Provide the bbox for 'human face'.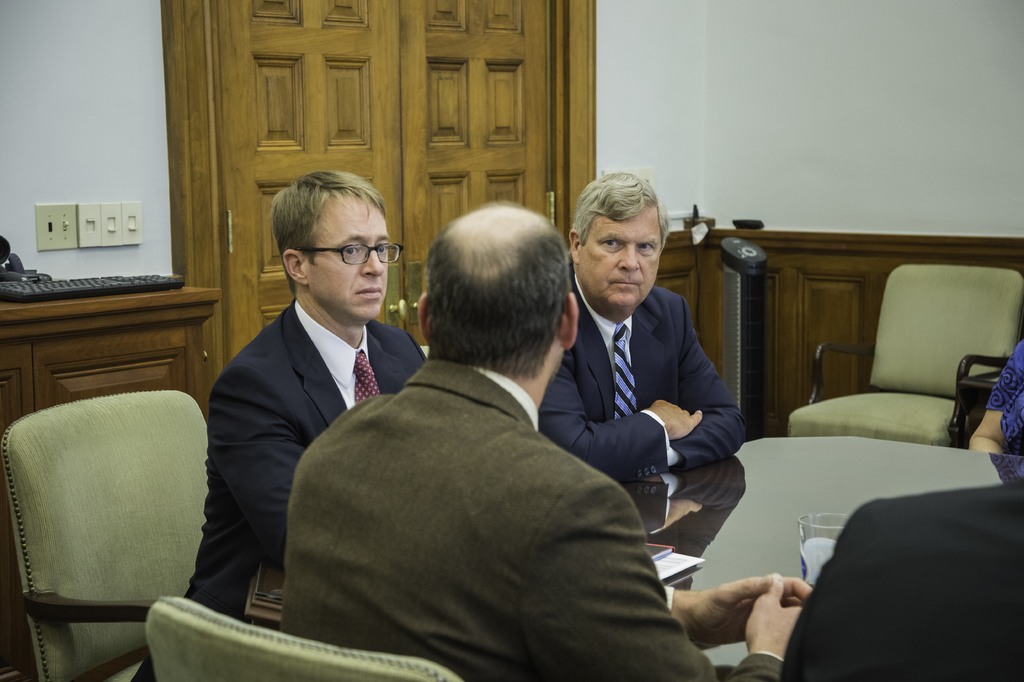
{"x1": 305, "y1": 196, "x2": 388, "y2": 322}.
